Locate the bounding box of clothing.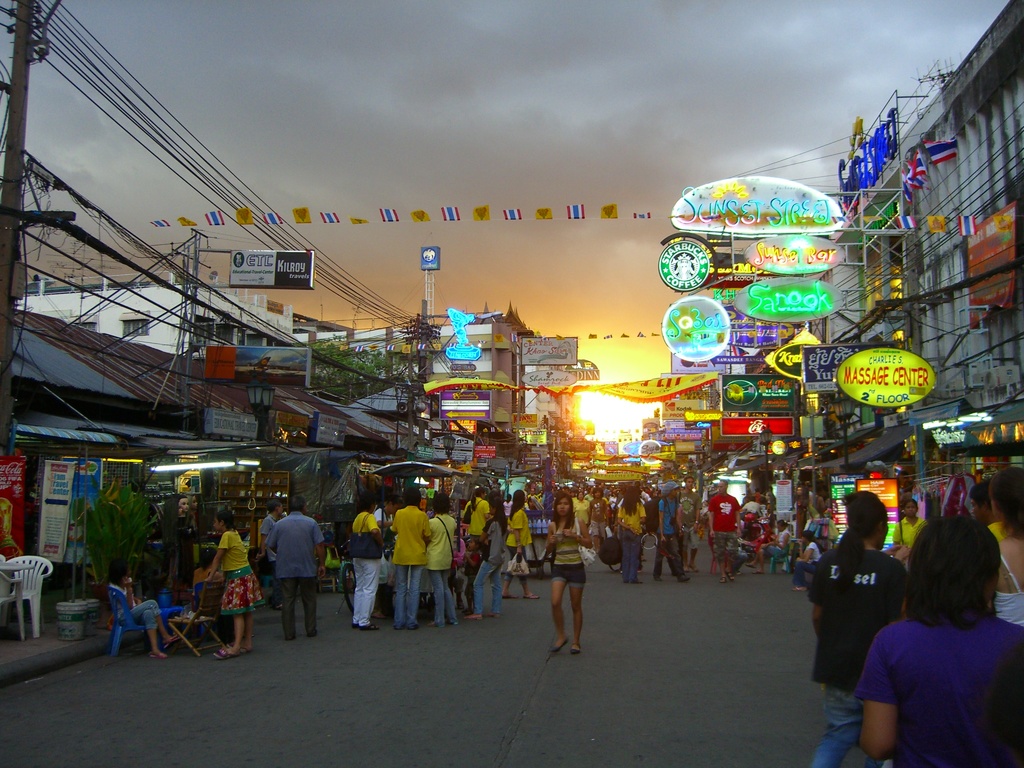
Bounding box: region(990, 588, 1023, 622).
